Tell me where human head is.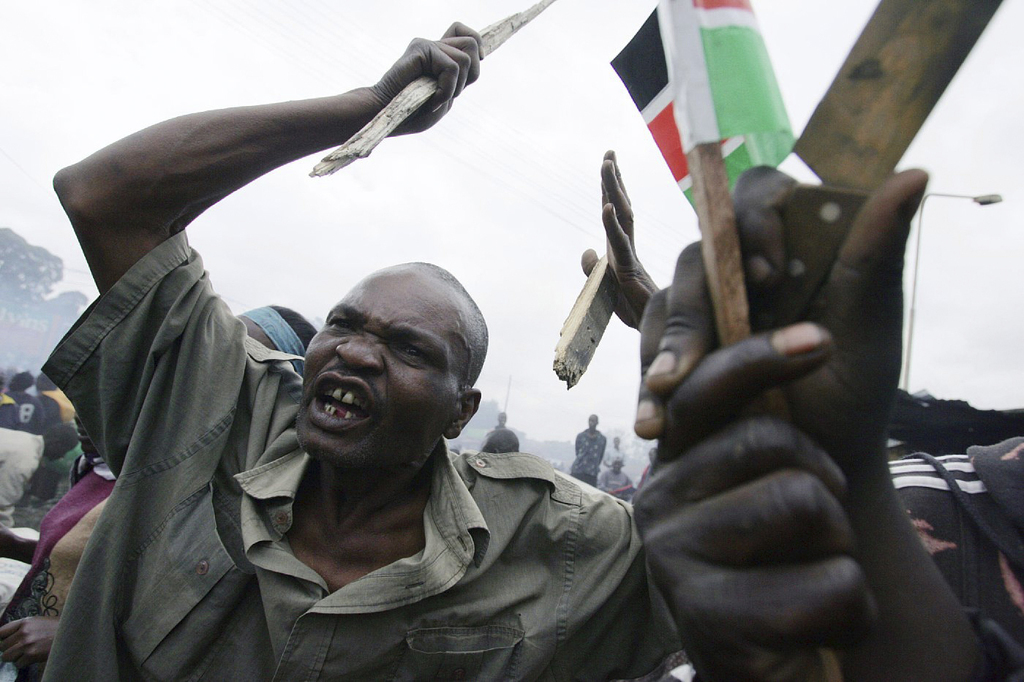
human head is at [left=38, top=419, right=84, bottom=475].
